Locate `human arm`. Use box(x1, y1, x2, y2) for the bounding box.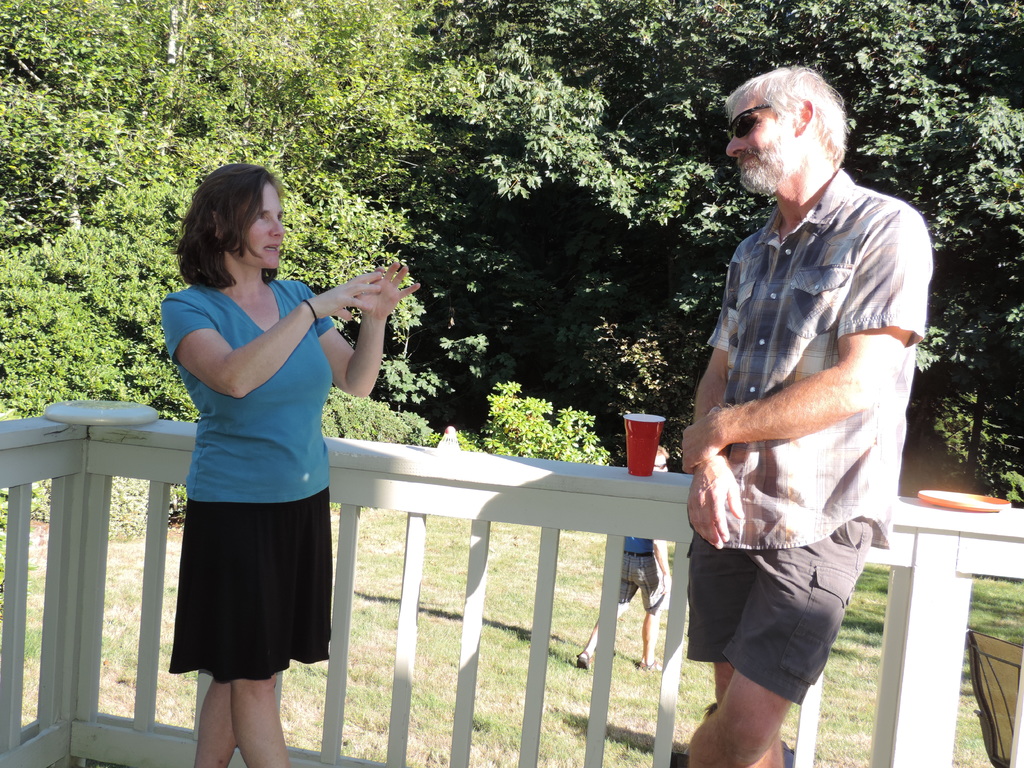
box(690, 259, 749, 549).
